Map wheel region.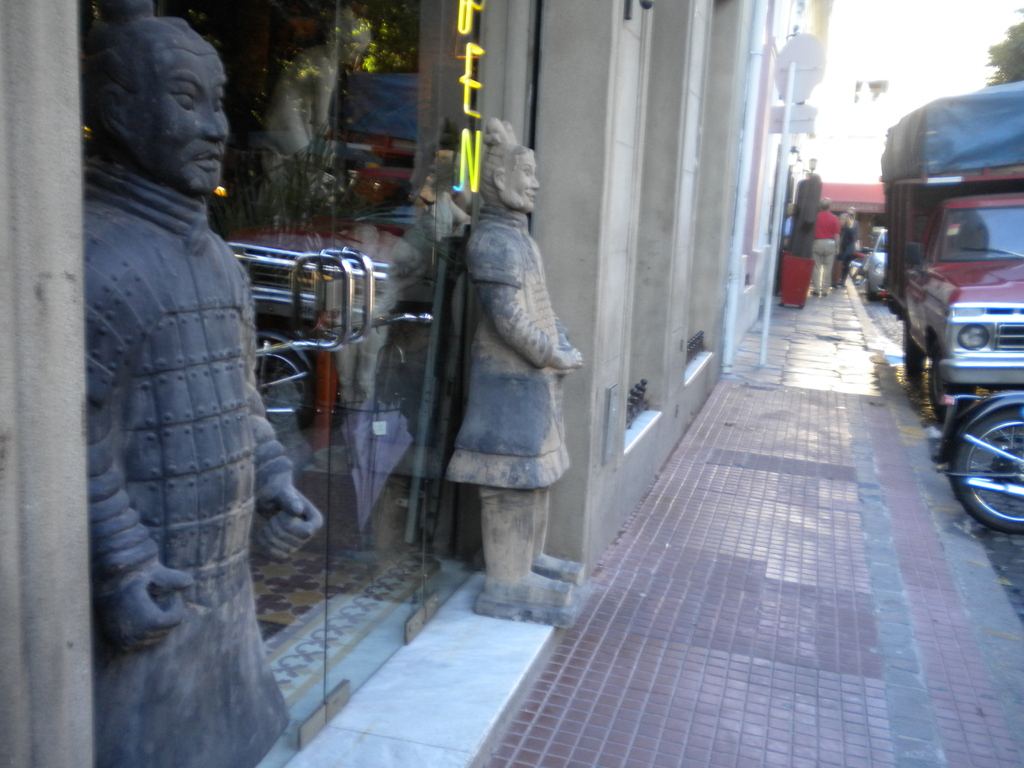
Mapped to x1=947, y1=415, x2=1023, y2=533.
